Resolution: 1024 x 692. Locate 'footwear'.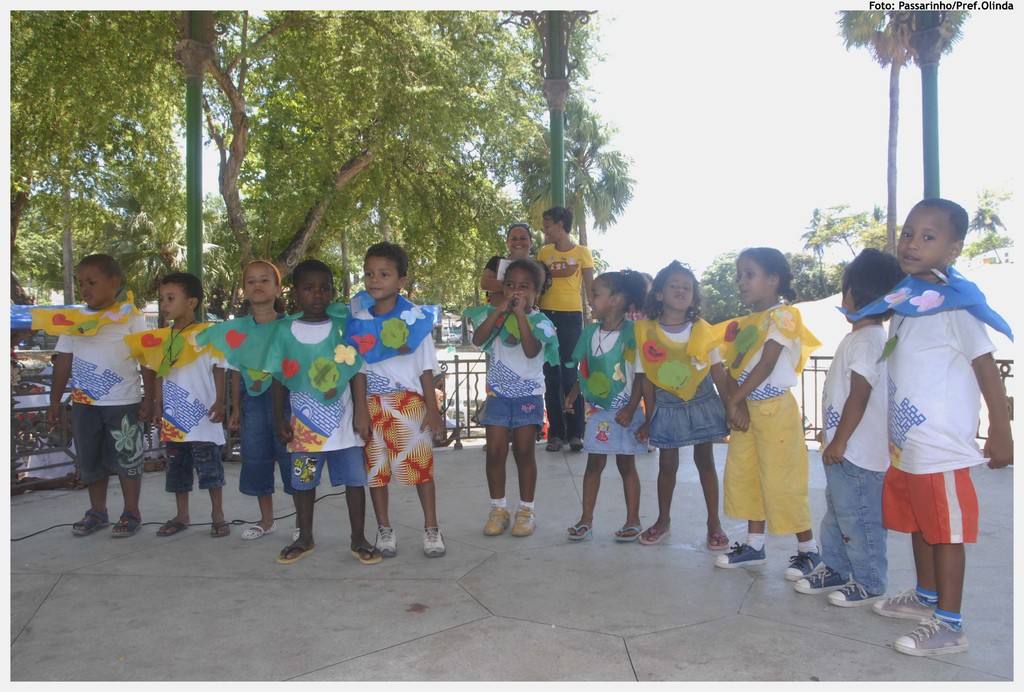
<box>566,525,591,540</box>.
